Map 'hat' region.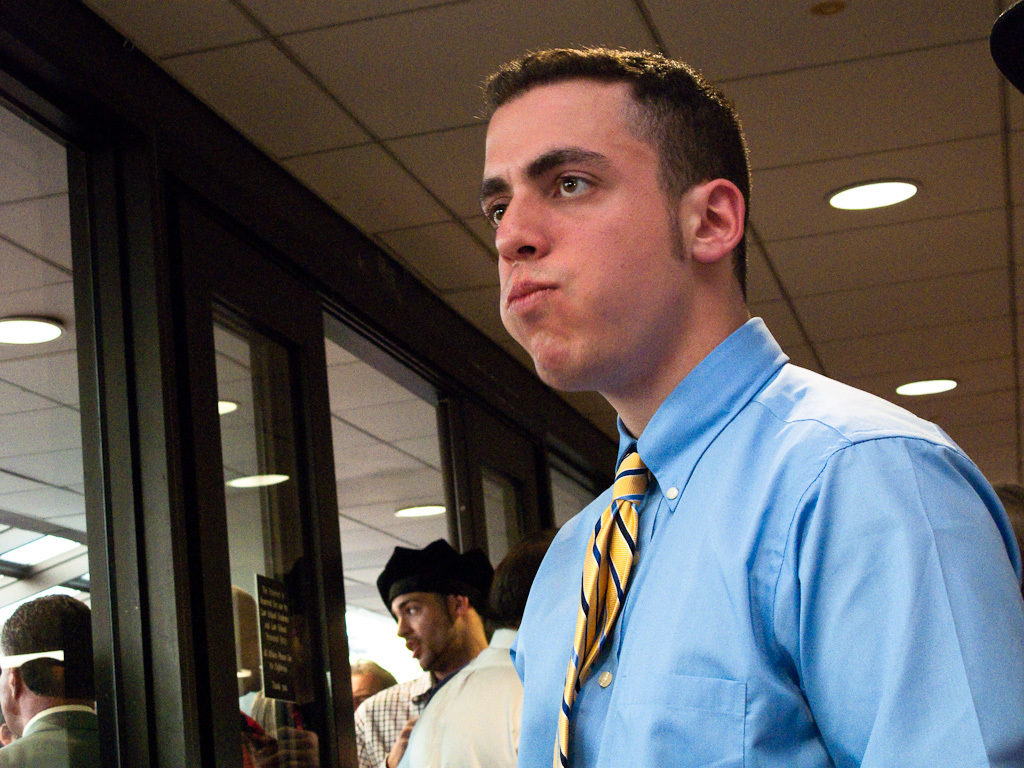
Mapped to 372:540:495:603.
